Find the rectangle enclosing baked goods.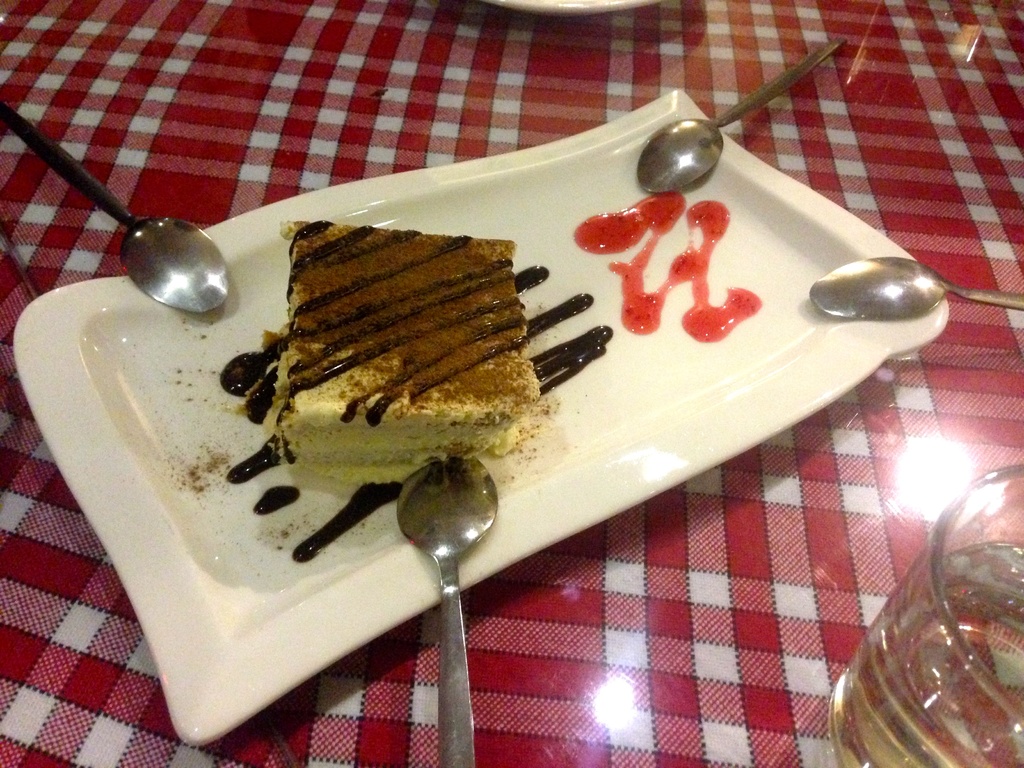
<region>212, 226, 555, 502</region>.
